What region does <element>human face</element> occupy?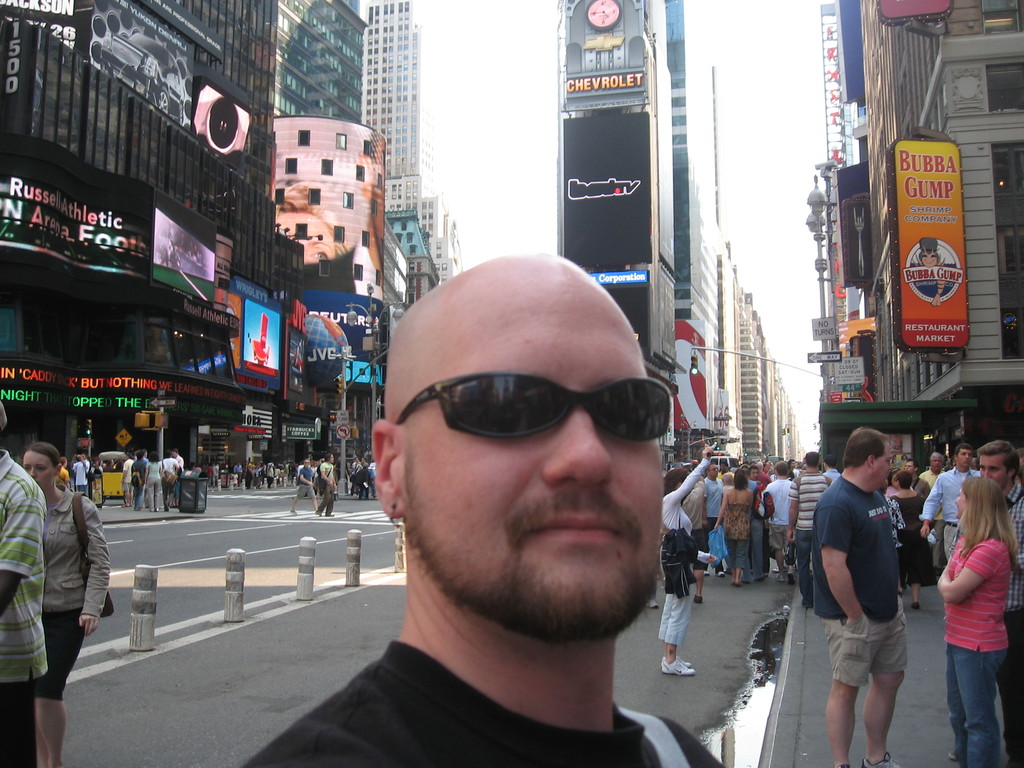
box(952, 484, 968, 520).
